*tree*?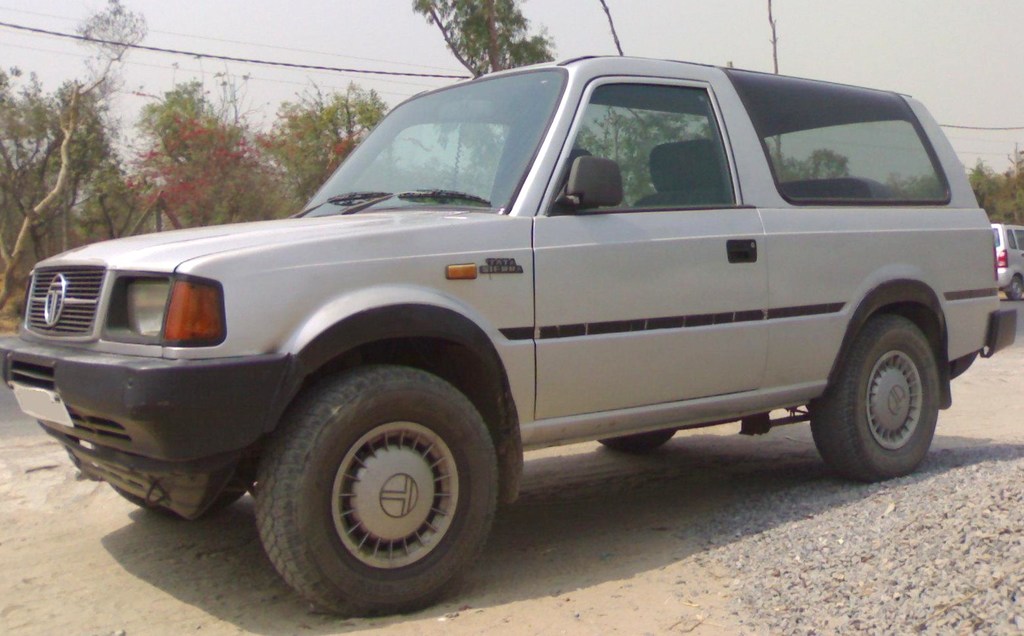
{"left": 0, "top": 0, "right": 383, "bottom": 326}
